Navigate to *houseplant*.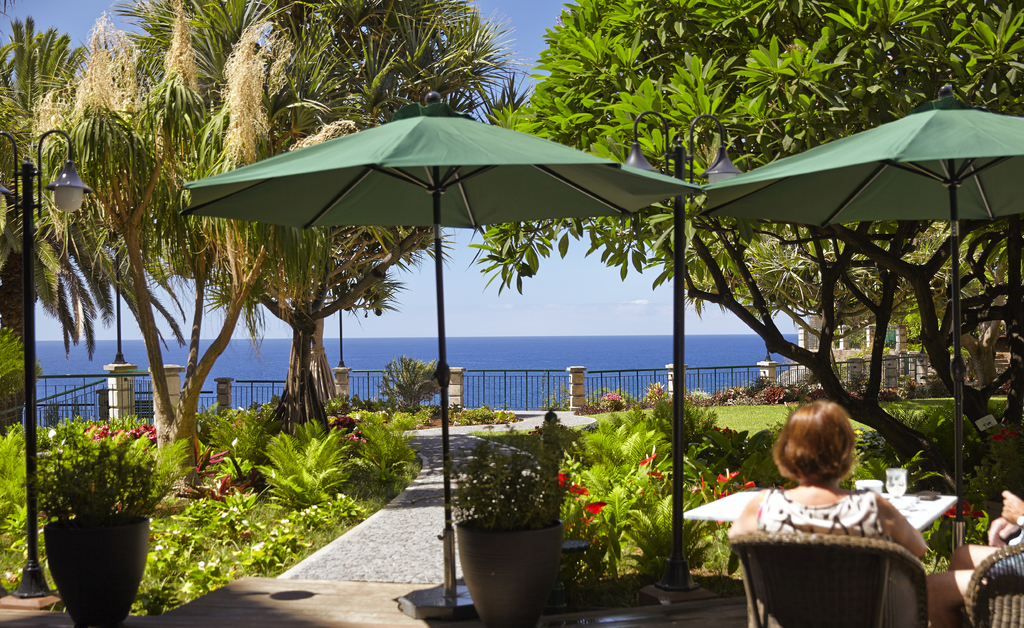
Navigation target: [x1=431, y1=435, x2=570, y2=627].
